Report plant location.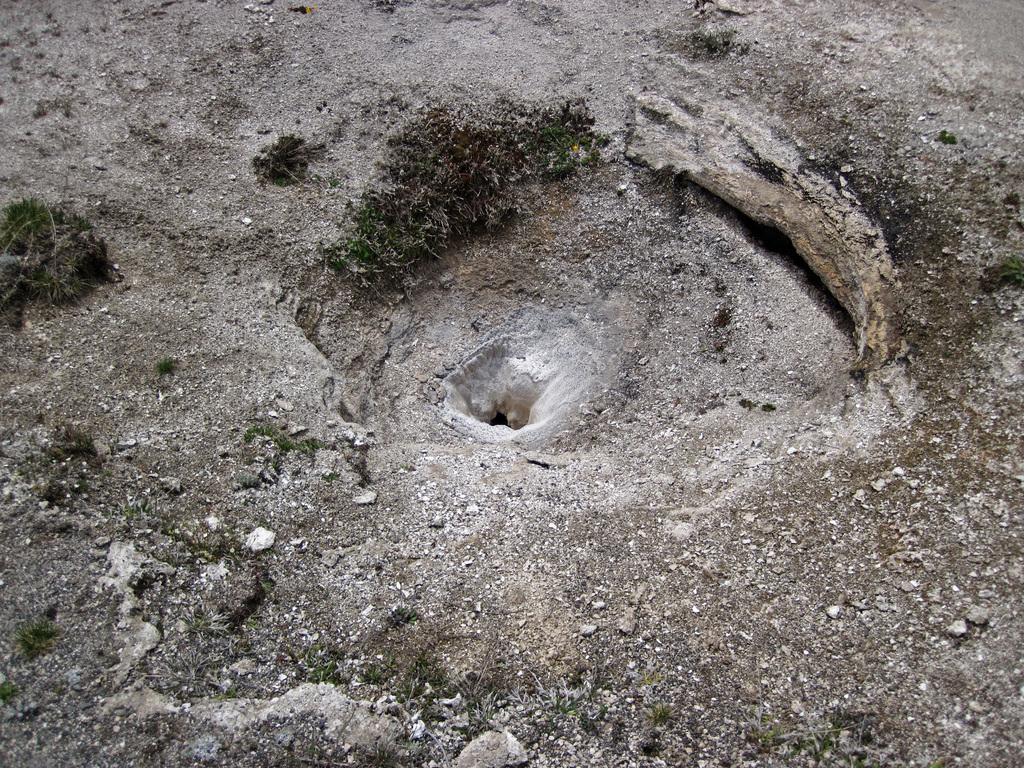
Report: x1=150 y1=353 x2=185 y2=378.
